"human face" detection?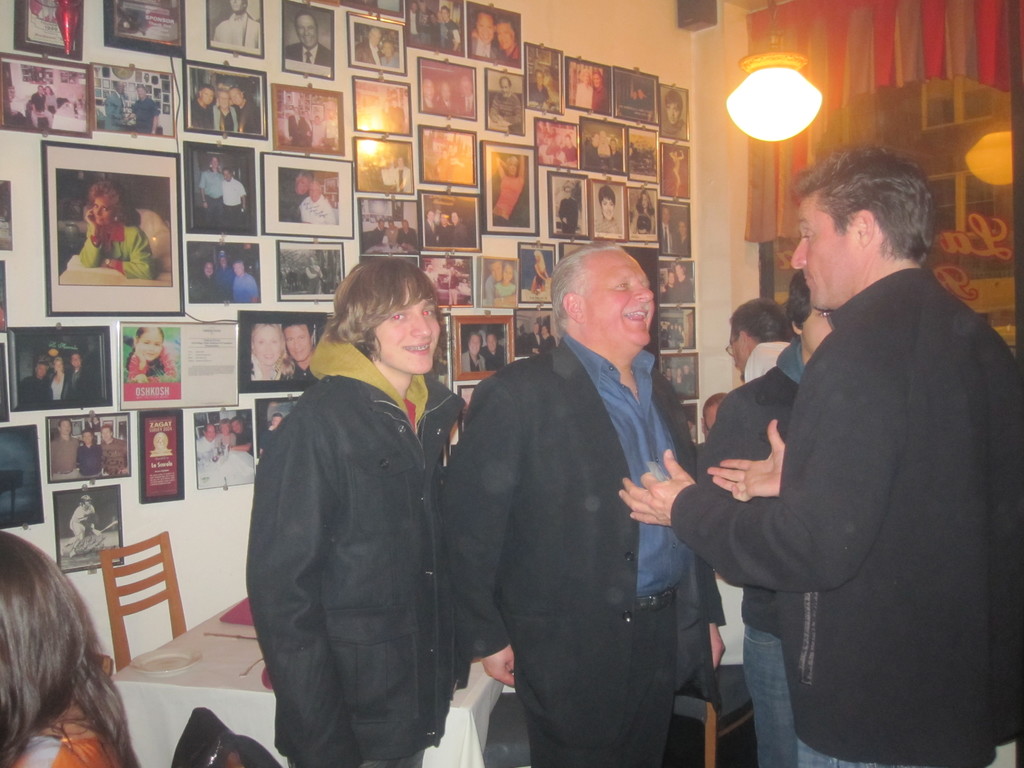
667, 104, 682, 125
